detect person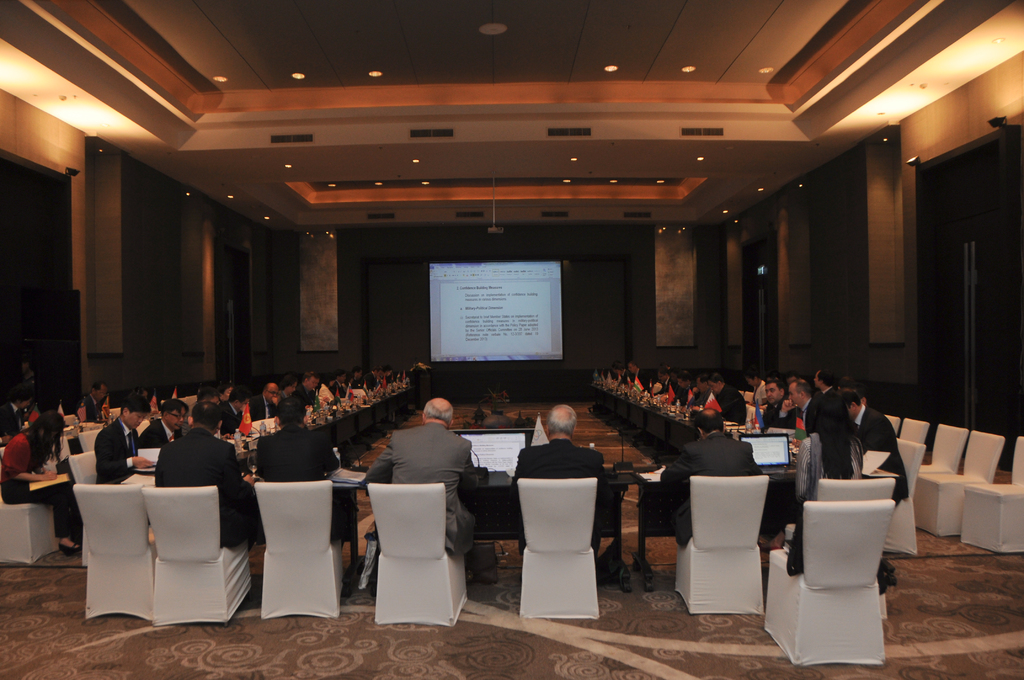
bbox(154, 390, 266, 542)
